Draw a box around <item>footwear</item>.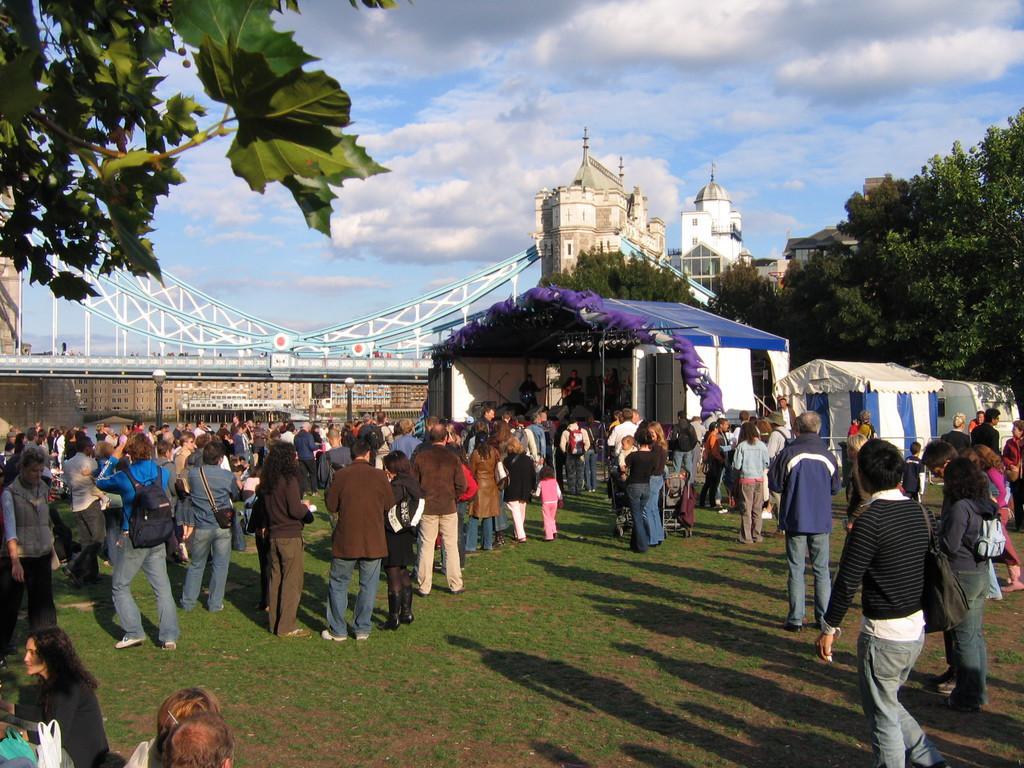
277/625/308/637.
